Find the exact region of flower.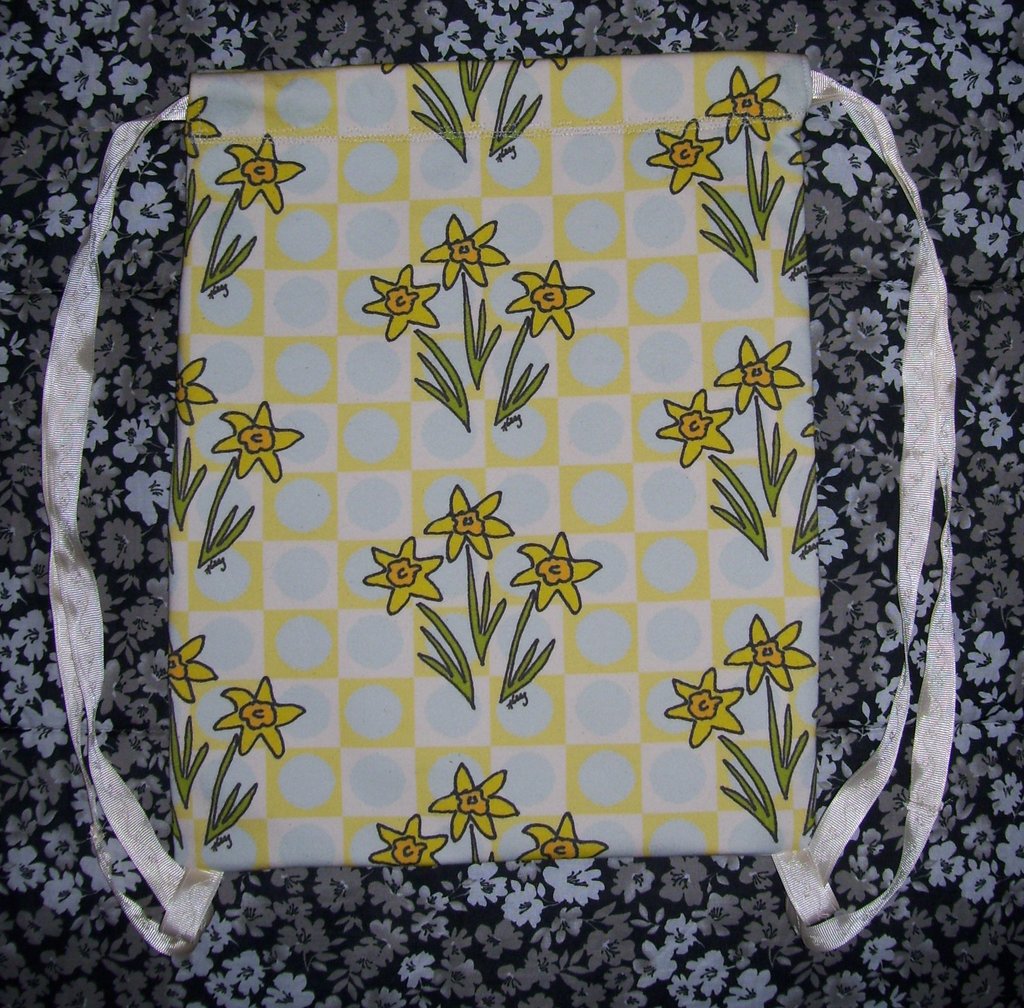
Exact region: detection(504, 519, 608, 622).
